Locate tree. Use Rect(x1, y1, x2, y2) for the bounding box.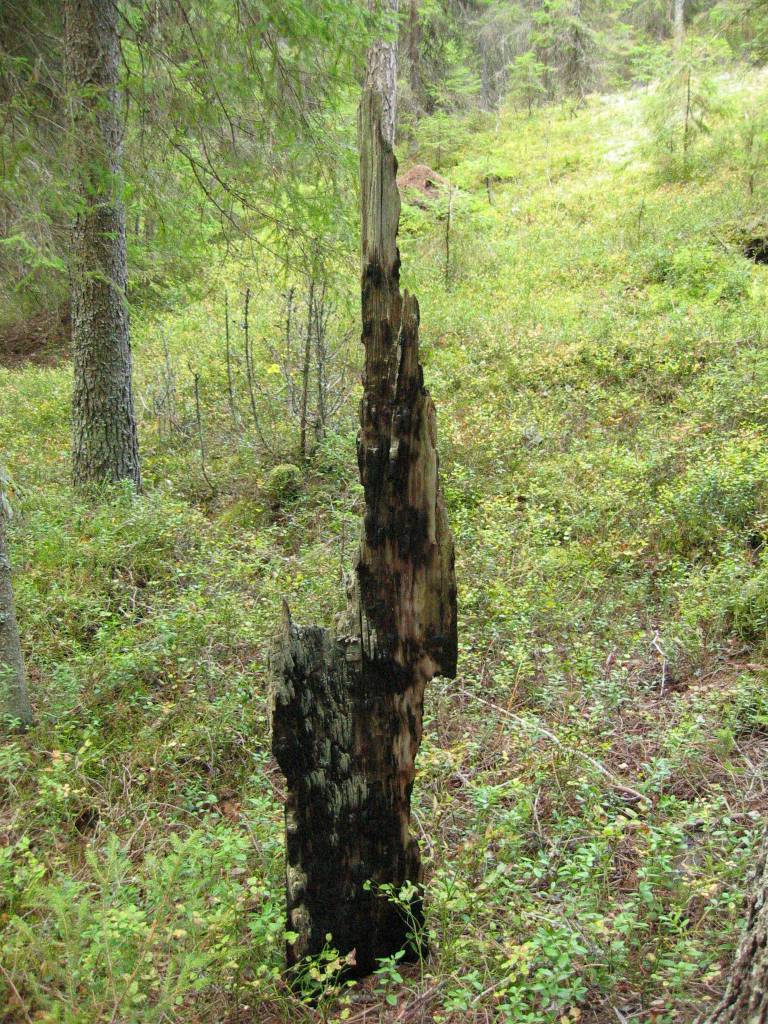
Rect(262, 69, 461, 987).
